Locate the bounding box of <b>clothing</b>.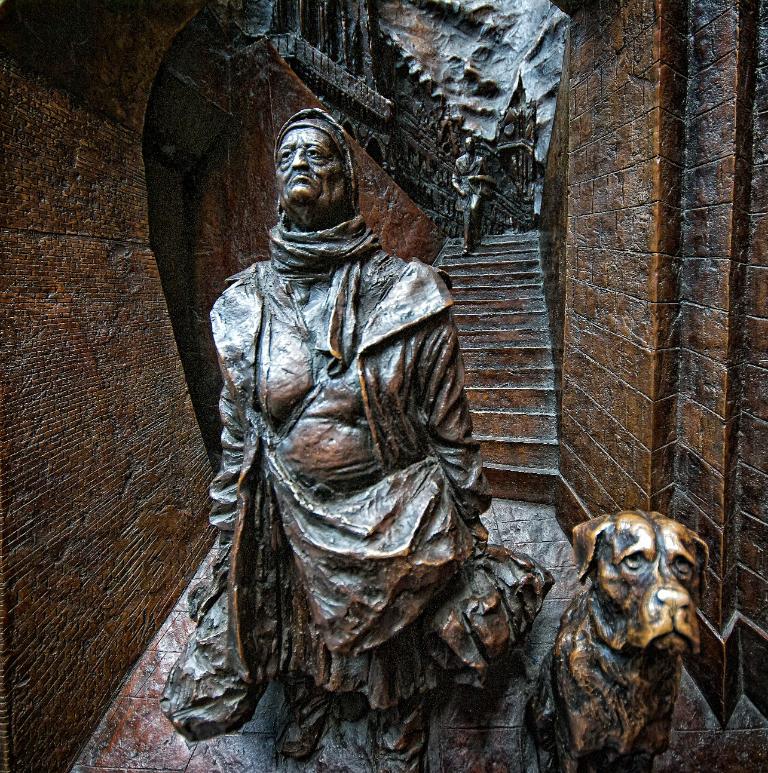
Bounding box: l=210, t=220, r=491, b=701.
